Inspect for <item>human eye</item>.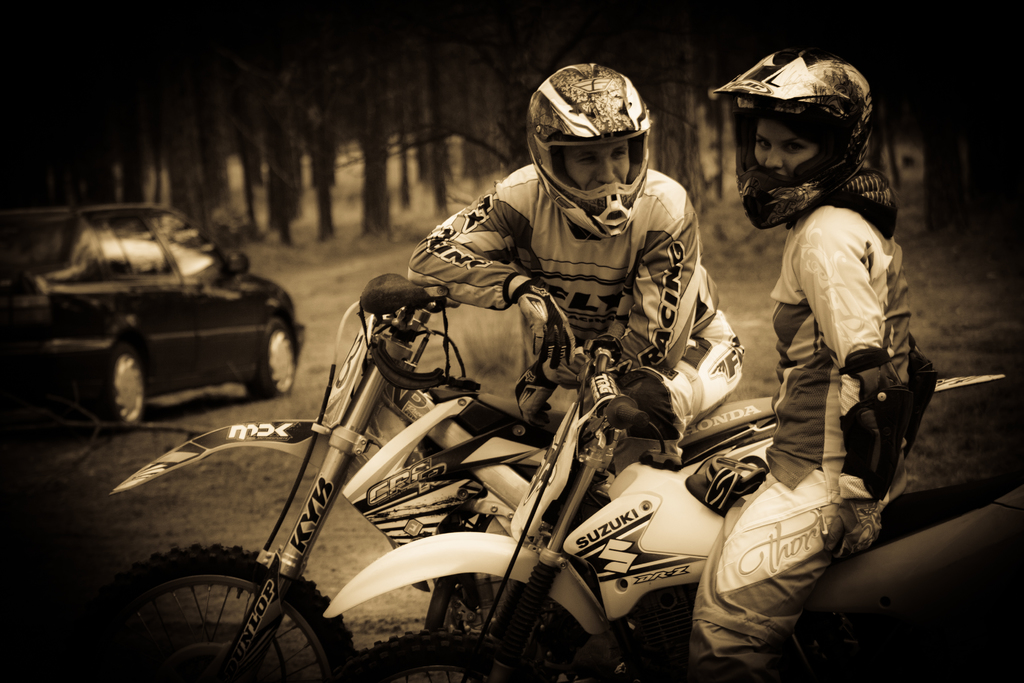
Inspection: [577,153,595,167].
